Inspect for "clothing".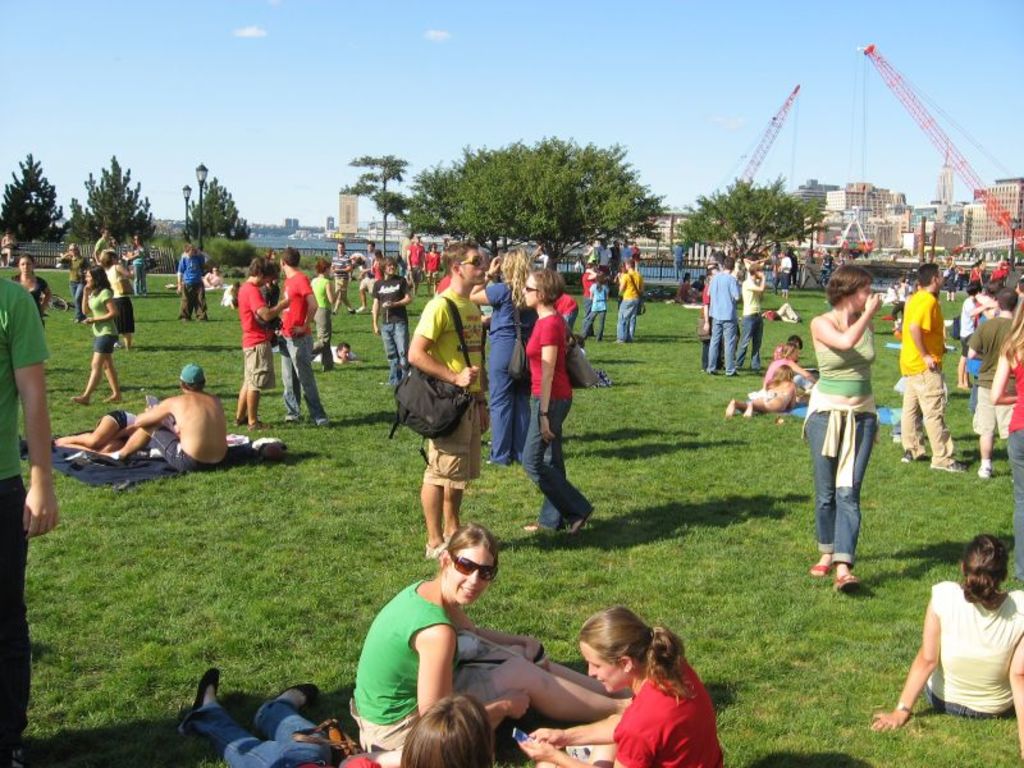
Inspection: Rect(899, 287, 956, 467).
